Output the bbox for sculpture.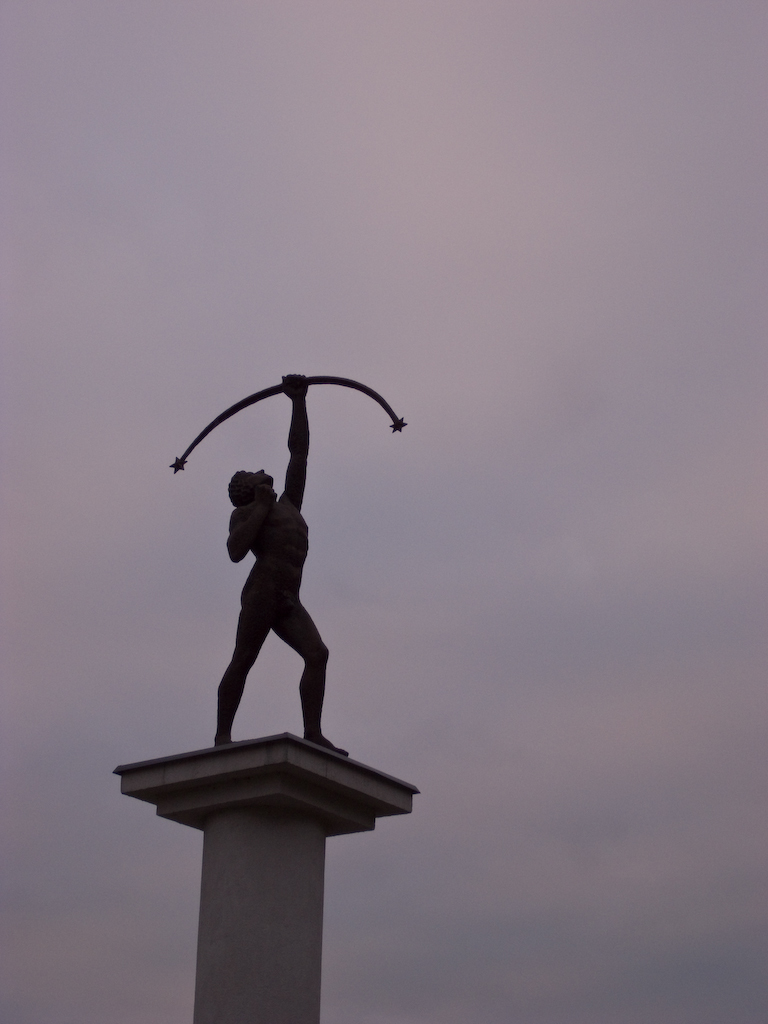
locate(168, 373, 405, 773).
